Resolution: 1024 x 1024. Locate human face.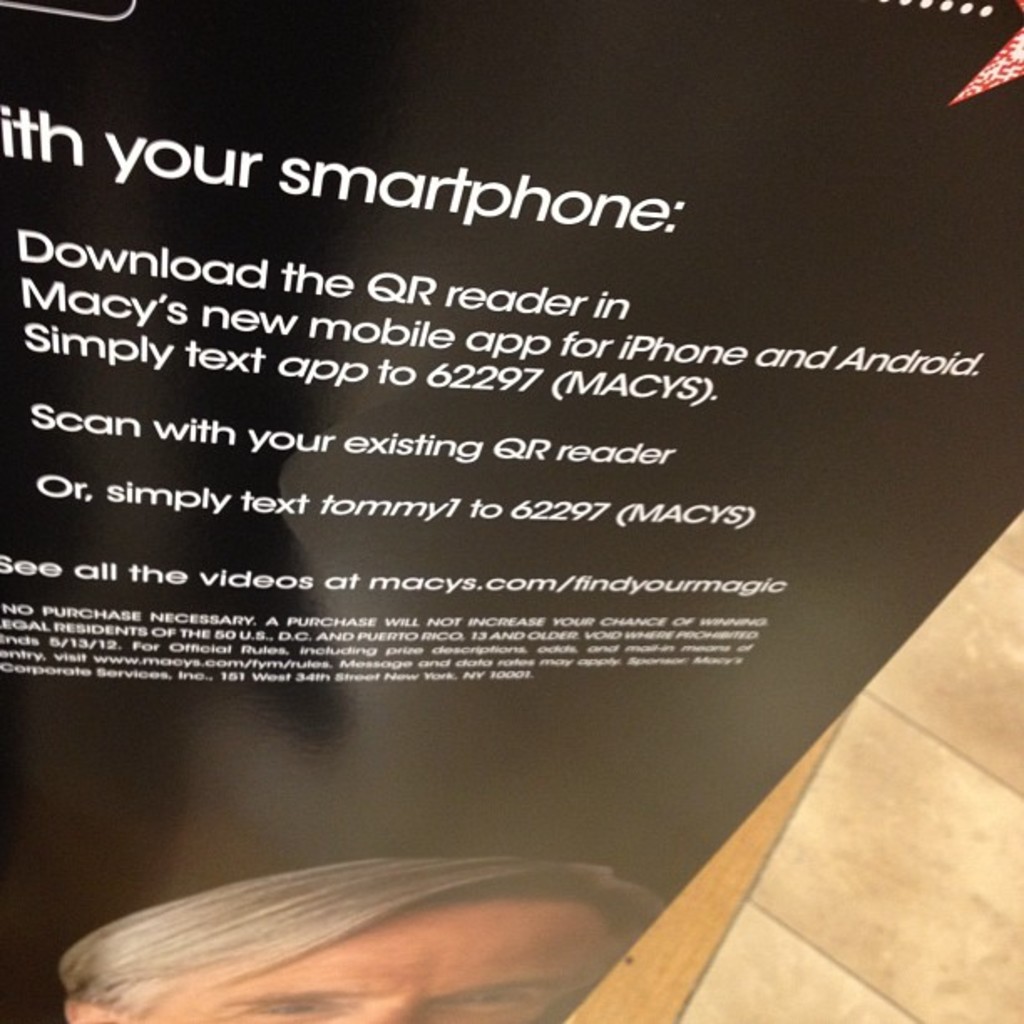
[142, 910, 612, 1022].
